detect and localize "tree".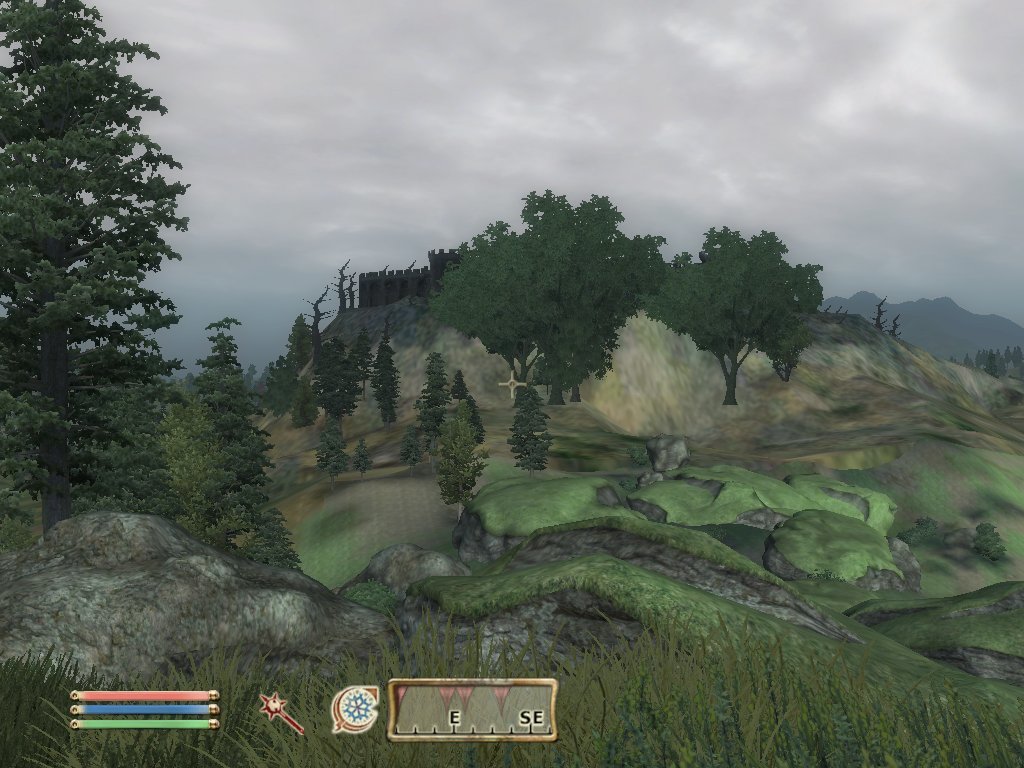
Localized at [x1=0, y1=0, x2=198, y2=539].
